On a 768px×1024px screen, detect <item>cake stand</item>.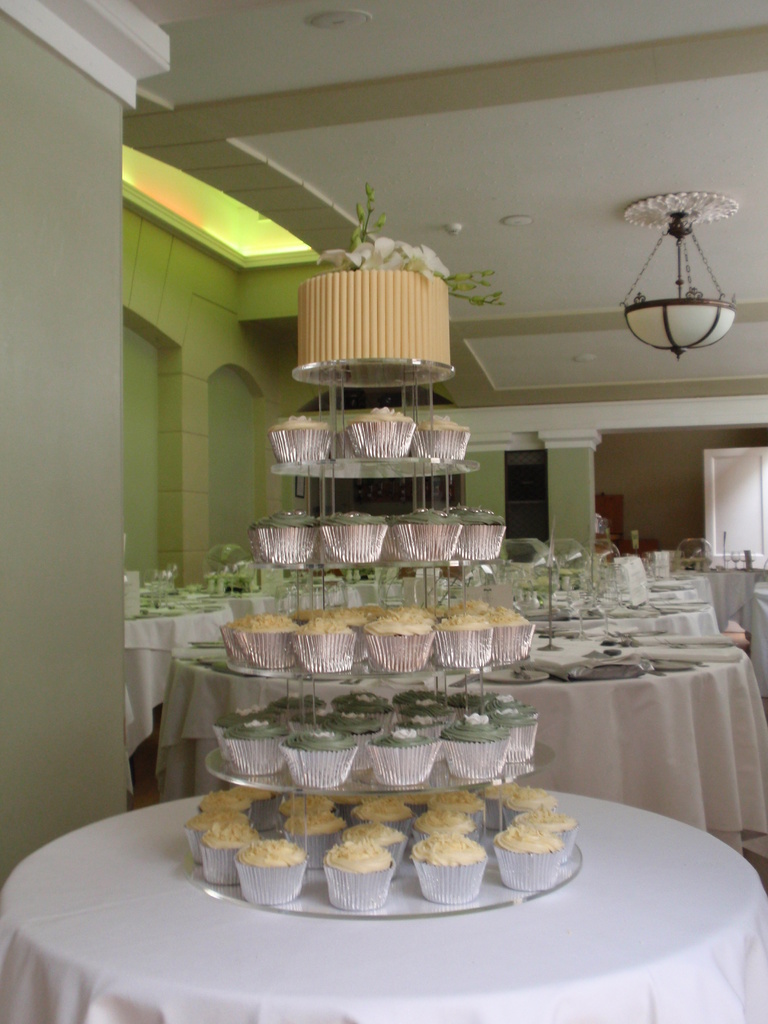
bbox=[188, 347, 585, 924].
